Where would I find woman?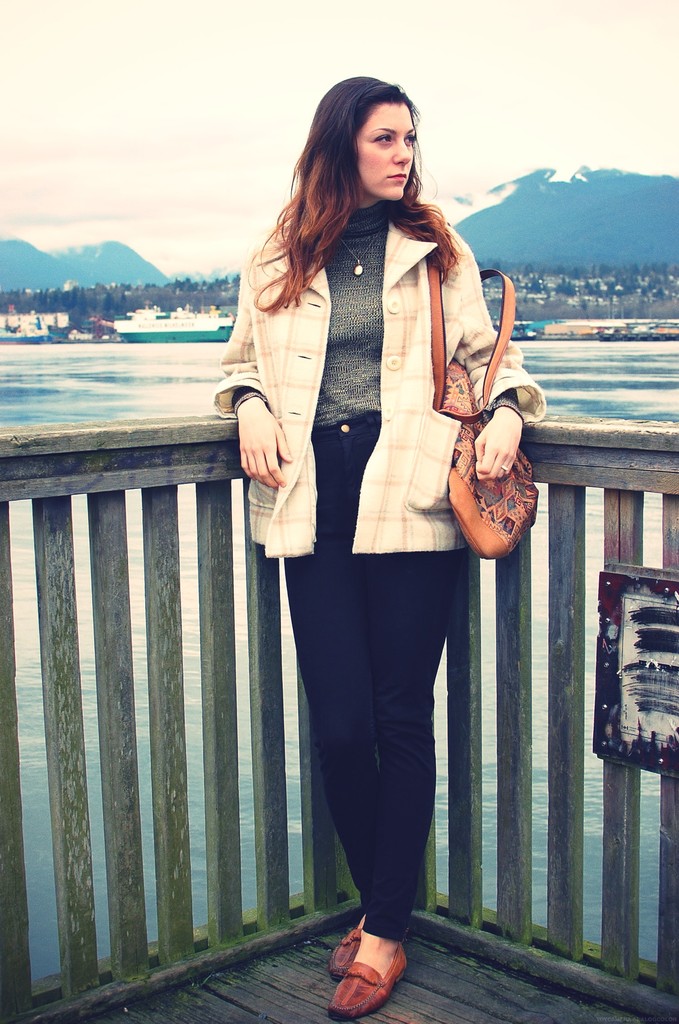
At (left=192, top=95, right=533, bottom=965).
